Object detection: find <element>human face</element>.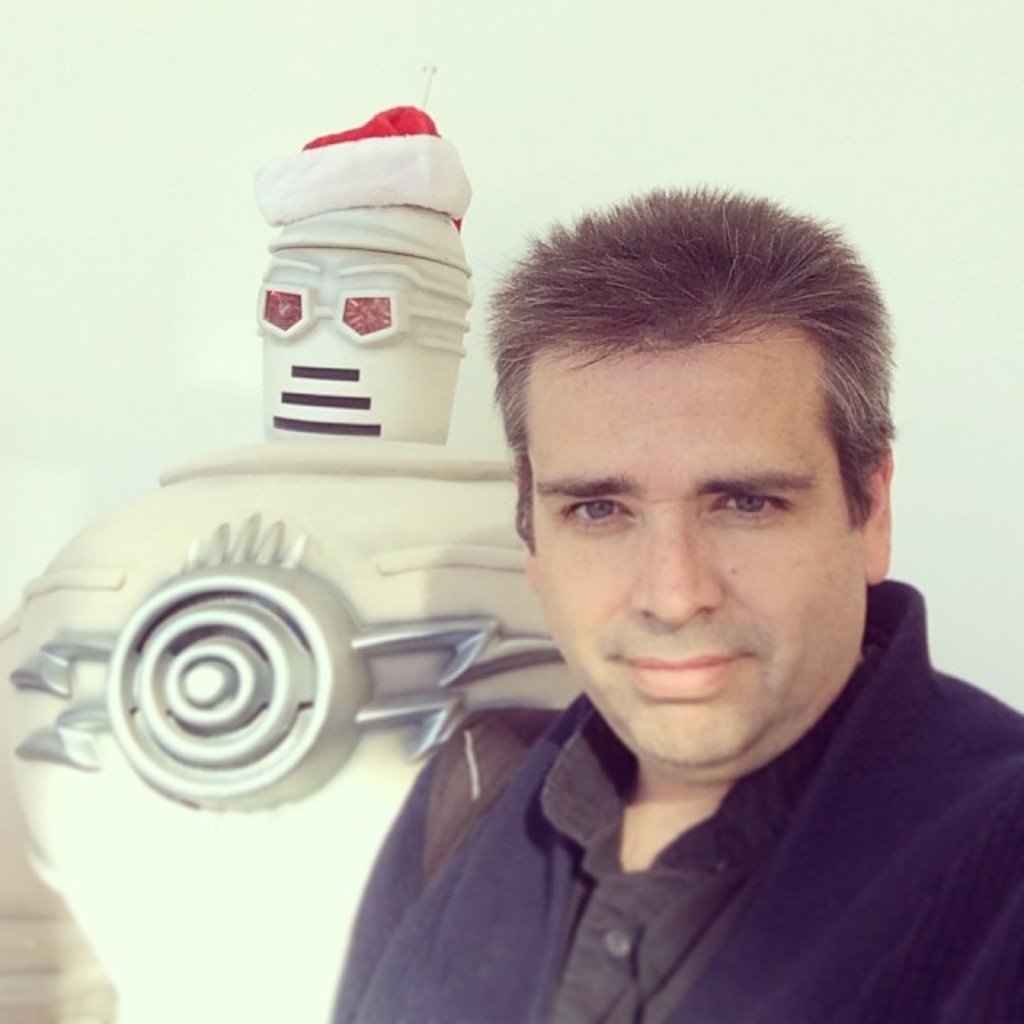
bbox(536, 326, 859, 758).
